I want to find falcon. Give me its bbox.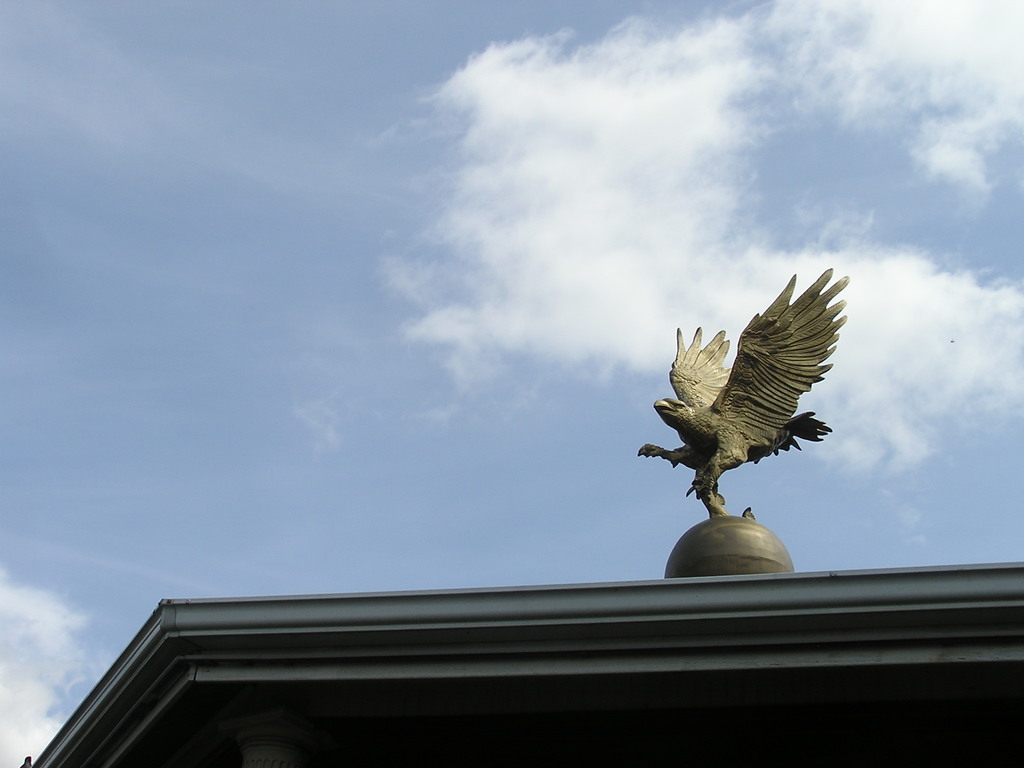
641 267 854 515.
